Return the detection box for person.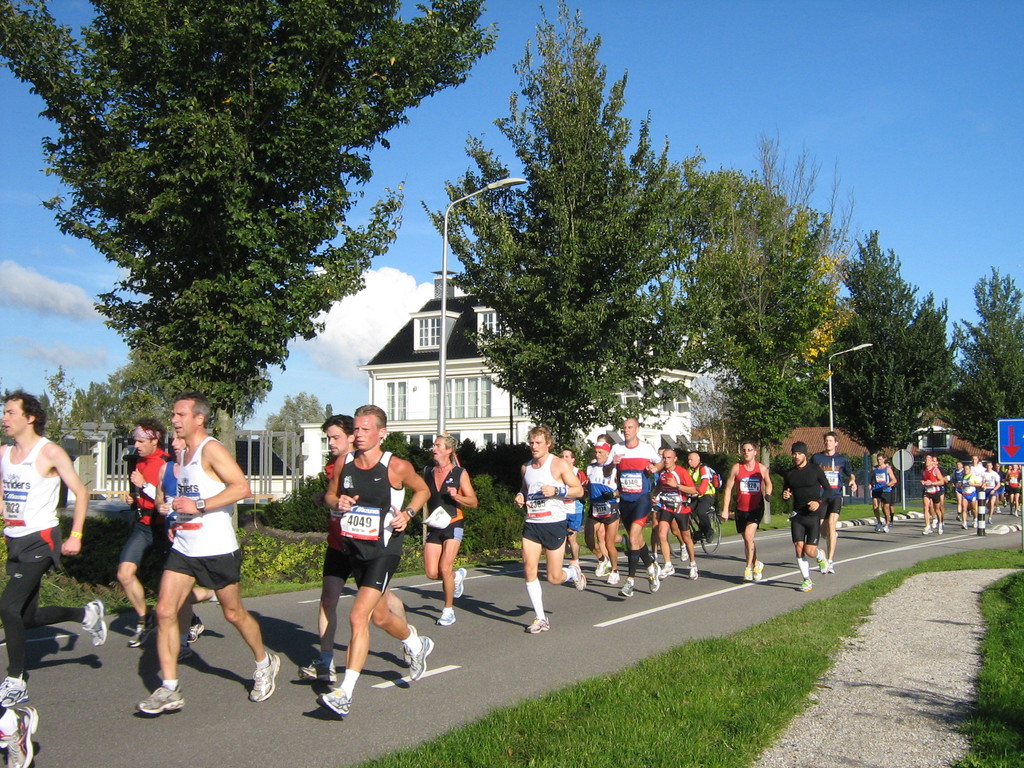
locate(1001, 463, 1014, 502).
